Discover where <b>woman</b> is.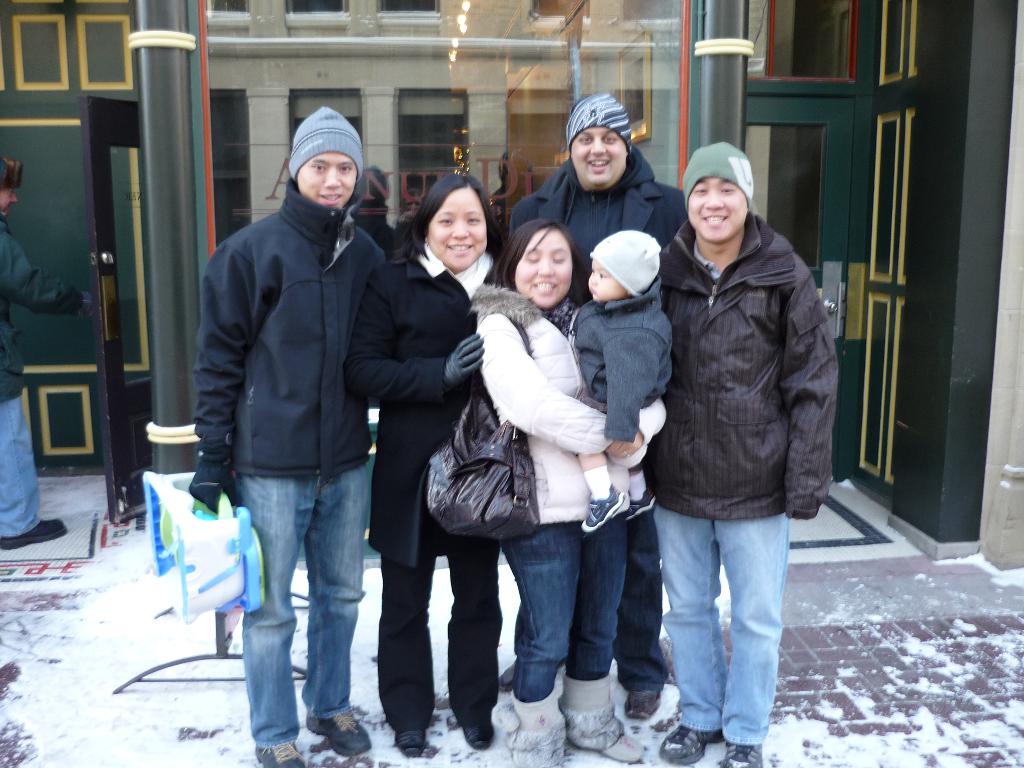
Discovered at x1=478 y1=216 x2=658 y2=757.
